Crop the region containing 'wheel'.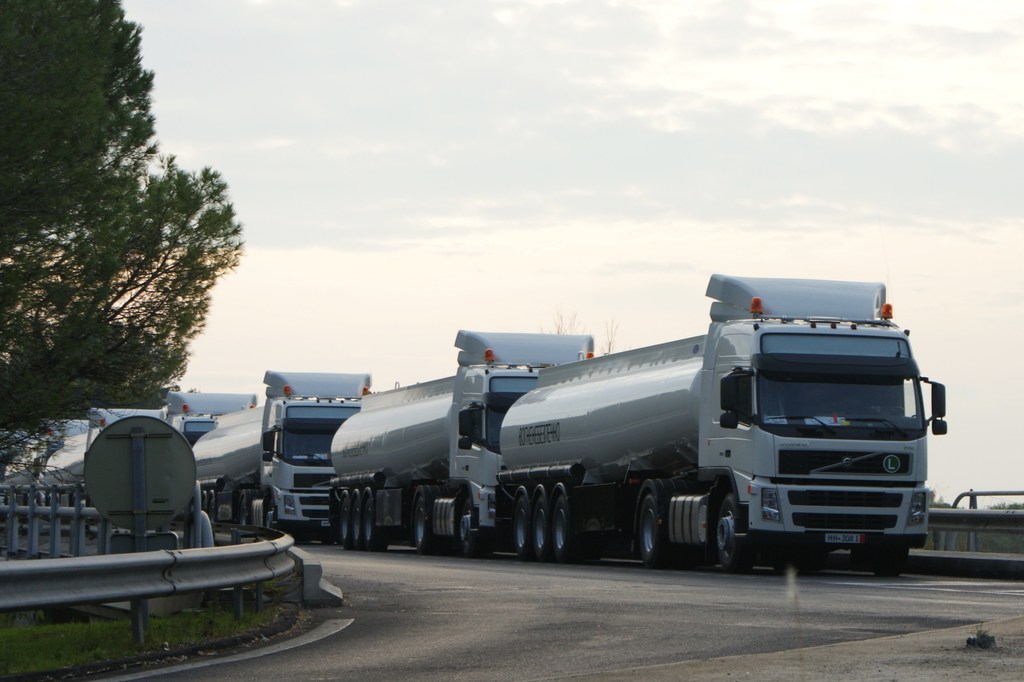
Crop region: <bbox>515, 496, 533, 564</bbox>.
